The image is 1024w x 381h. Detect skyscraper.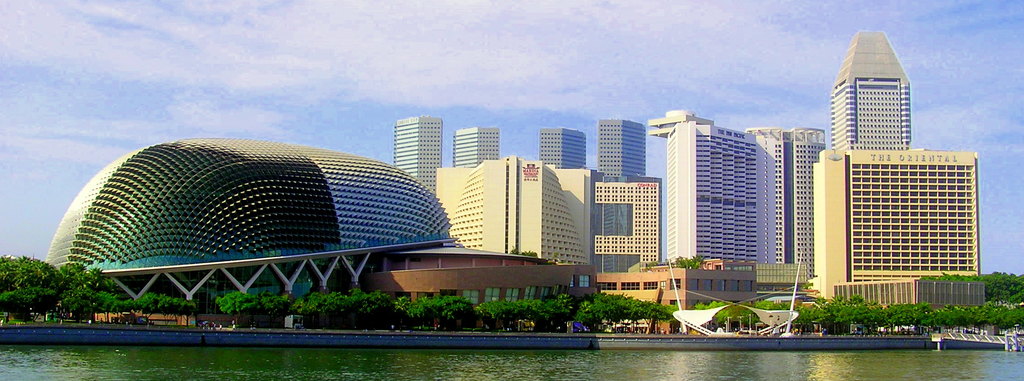
Detection: crop(454, 126, 503, 163).
